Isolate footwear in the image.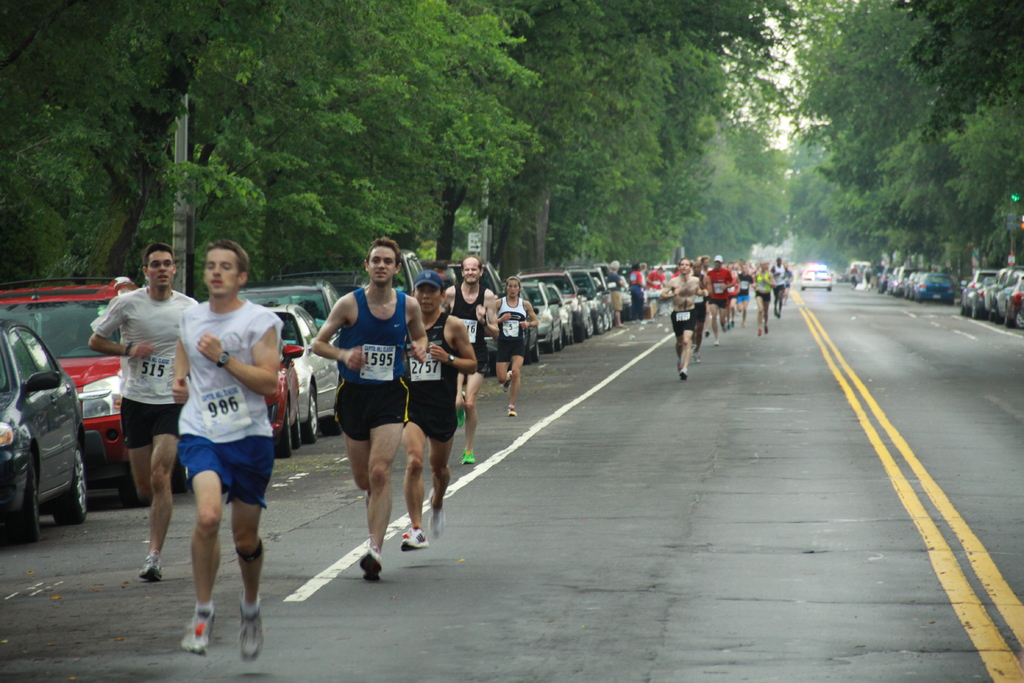
Isolated region: region(399, 528, 431, 553).
